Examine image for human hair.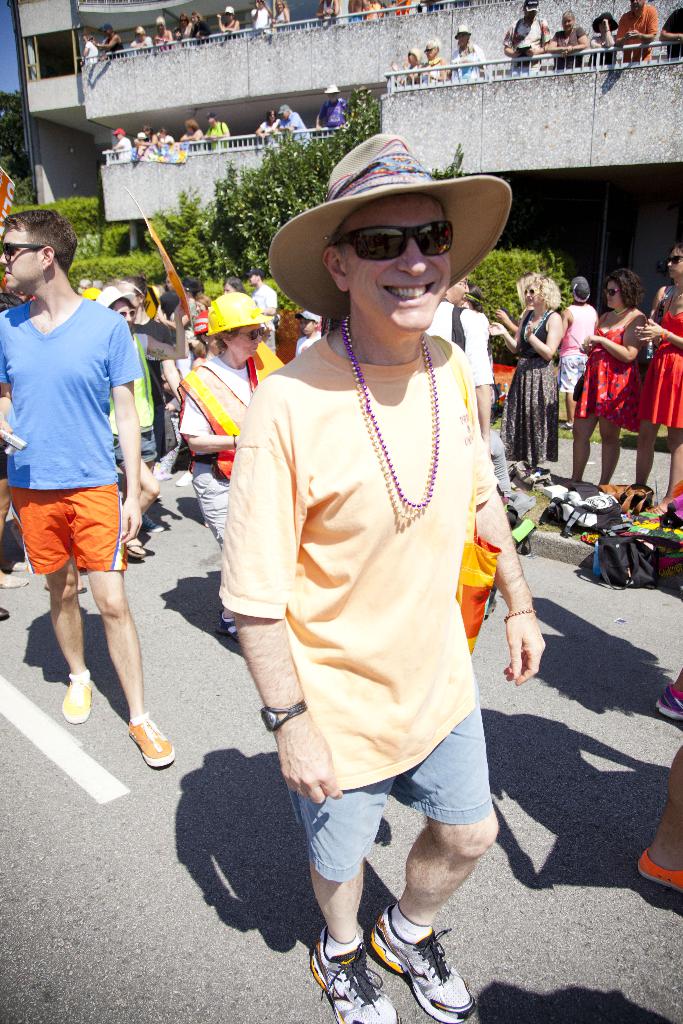
Examination result: [left=160, top=129, right=167, bottom=136].
